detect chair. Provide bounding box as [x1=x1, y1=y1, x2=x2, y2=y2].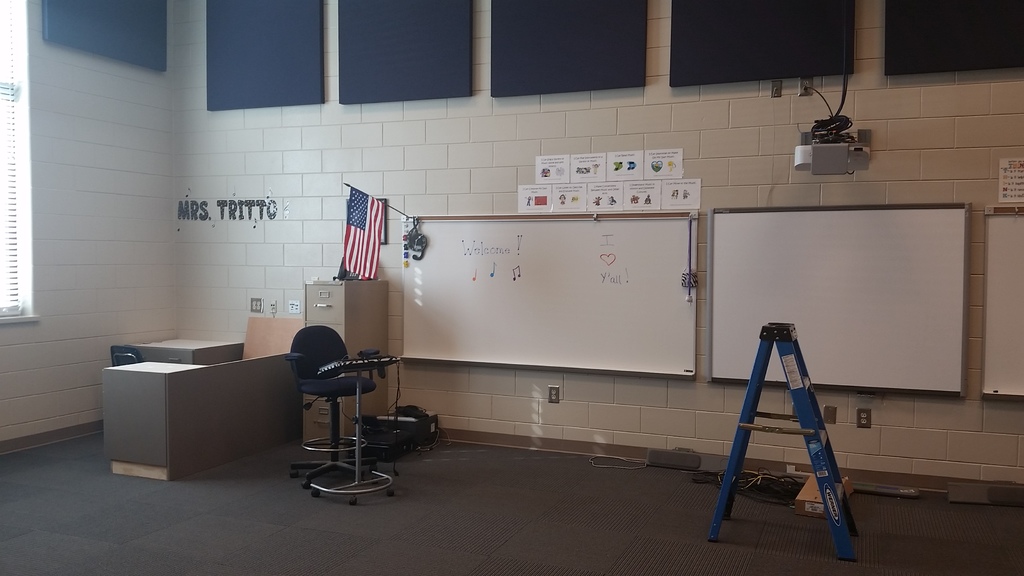
[x1=108, y1=341, x2=147, y2=366].
